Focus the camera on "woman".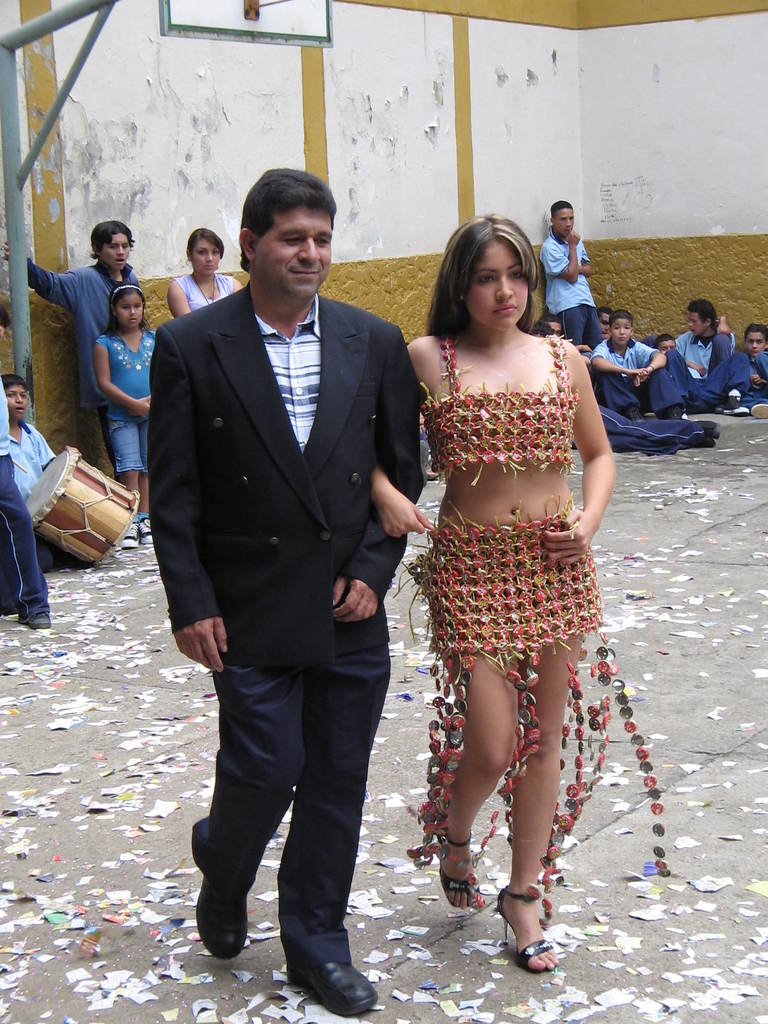
Focus region: <box>168,226,242,317</box>.
